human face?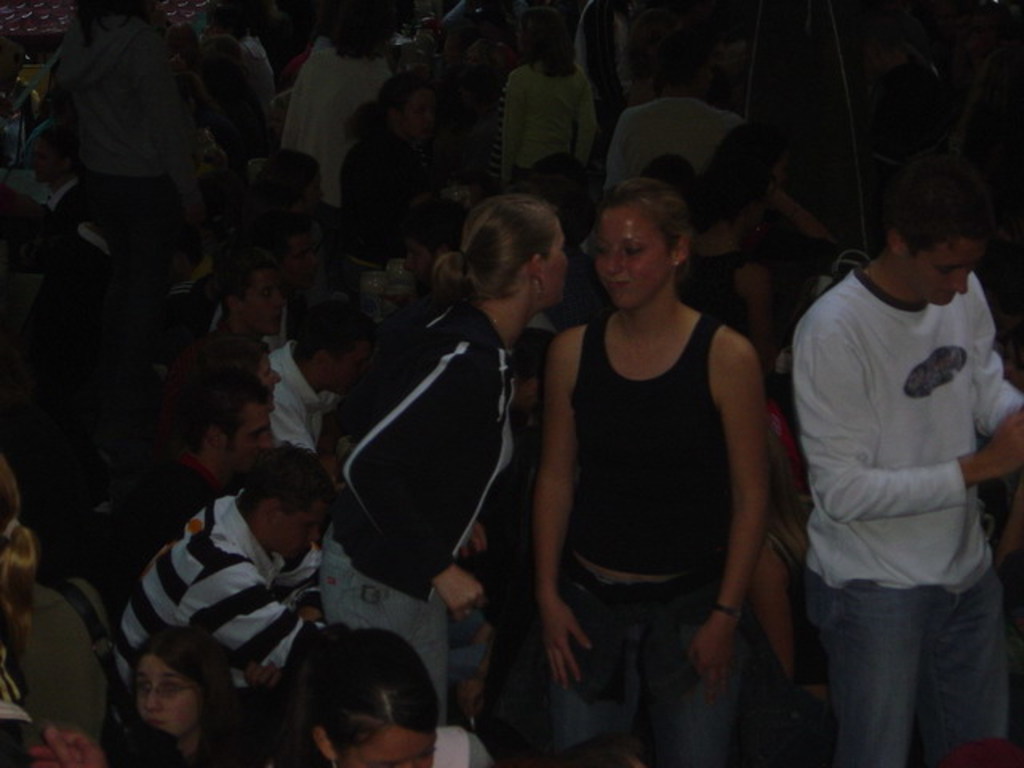
x1=398 y1=86 x2=432 y2=142
